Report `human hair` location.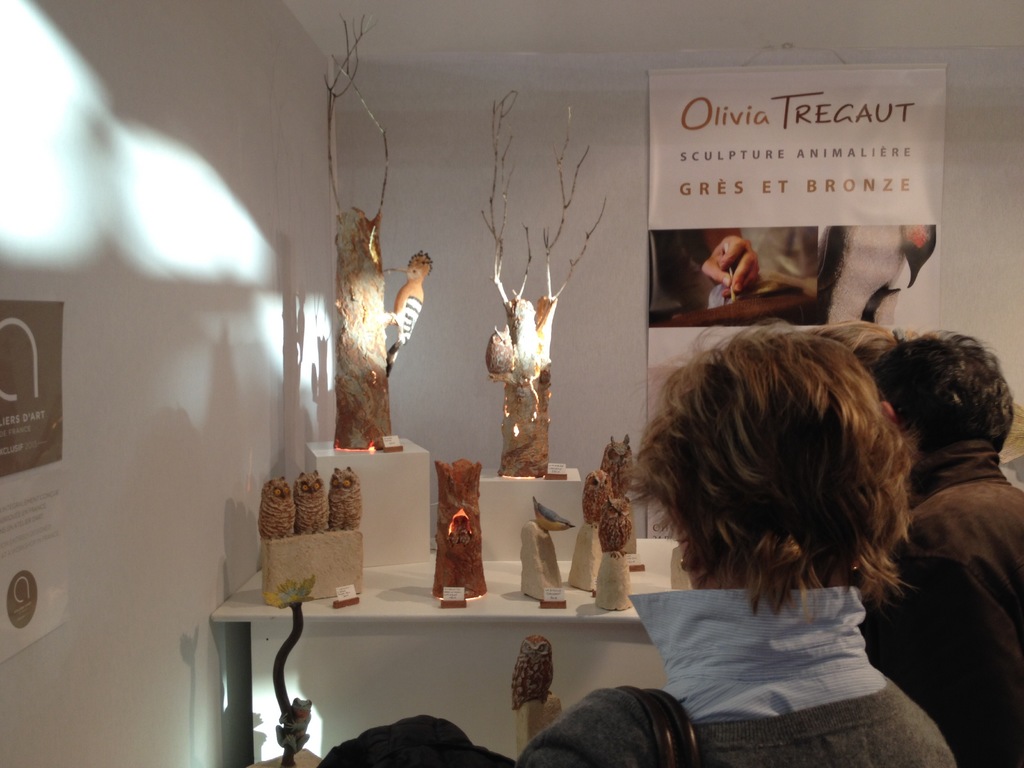
Report: rect(866, 330, 1023, 455).
